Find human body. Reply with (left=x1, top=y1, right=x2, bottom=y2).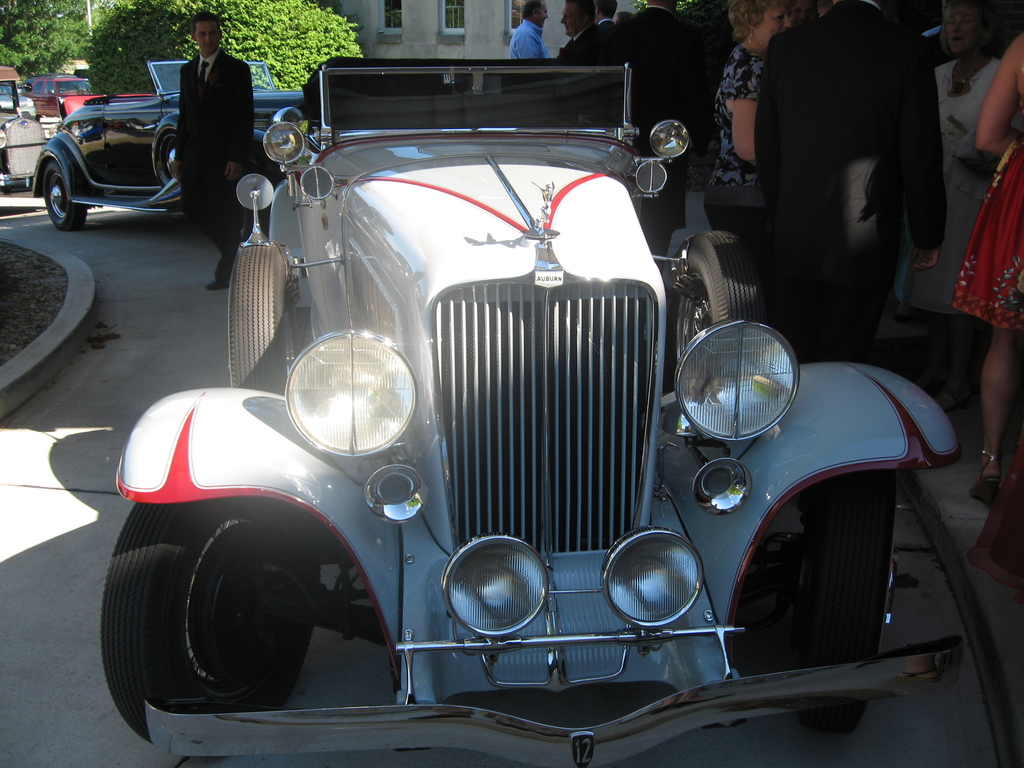
(left=506, top=1, right=547, bottom=56).
